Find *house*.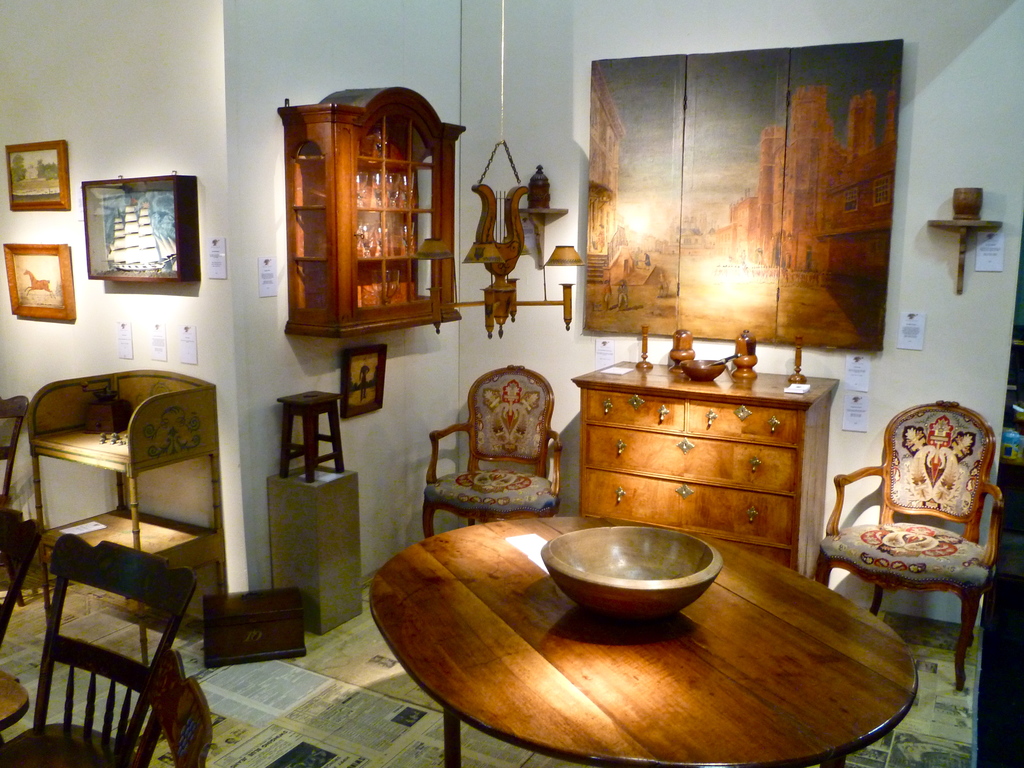
box(0, 0, 1023, 767).
